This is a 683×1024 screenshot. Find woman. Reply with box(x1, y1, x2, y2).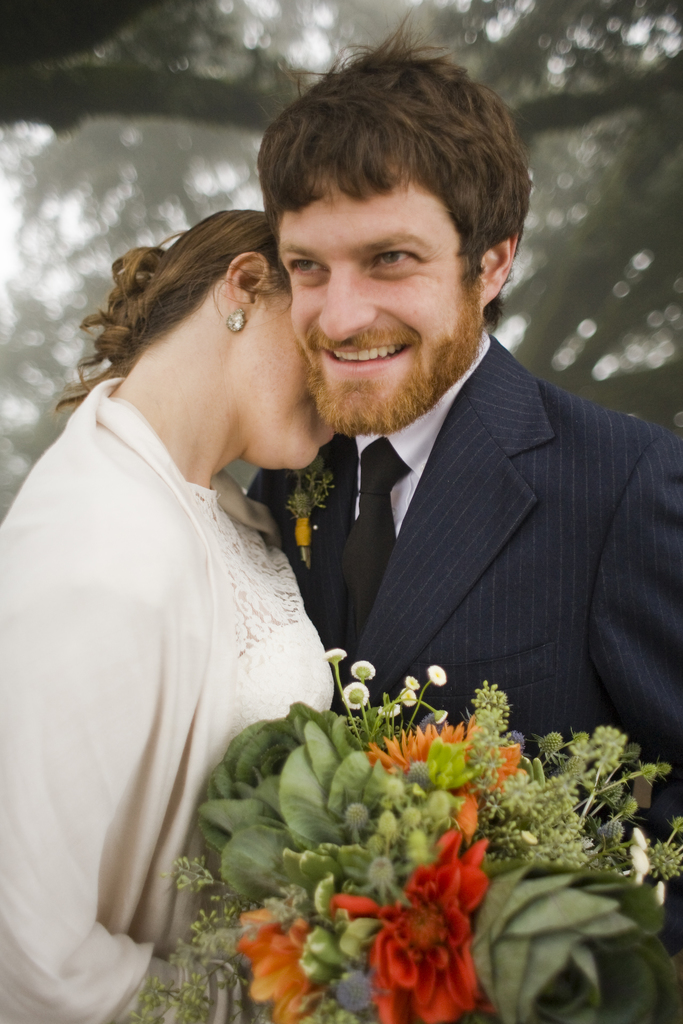
box(0, 200, 372, 1023).
